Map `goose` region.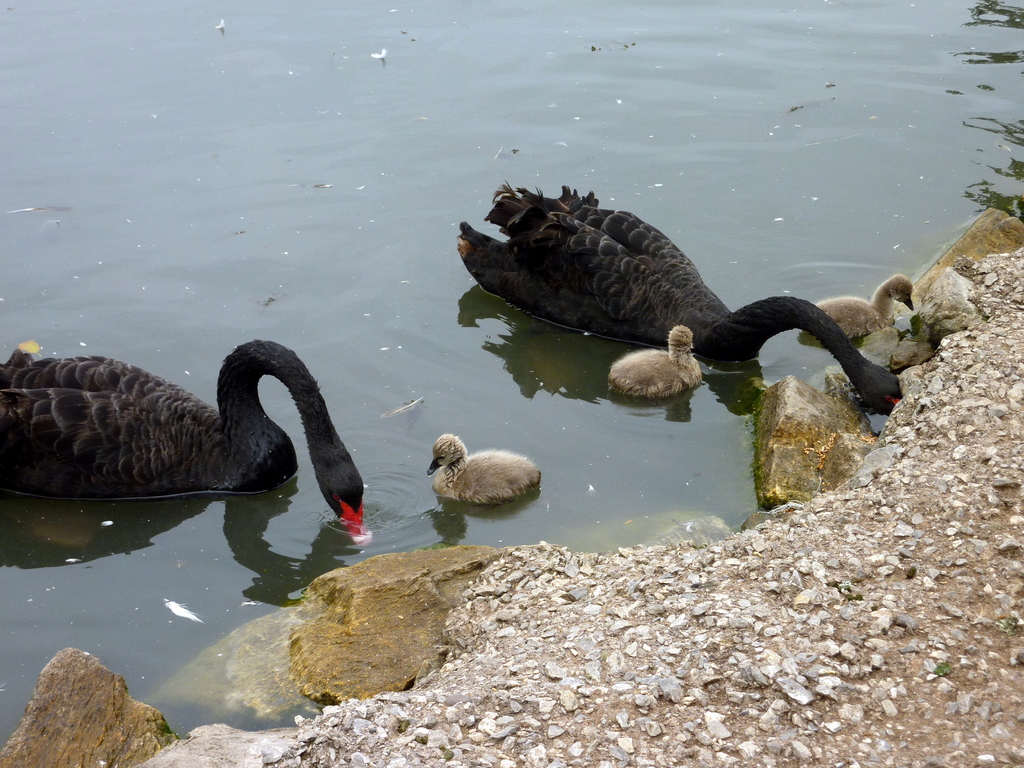
Mapped to left=0, top=328, right=371, bottom=515.
